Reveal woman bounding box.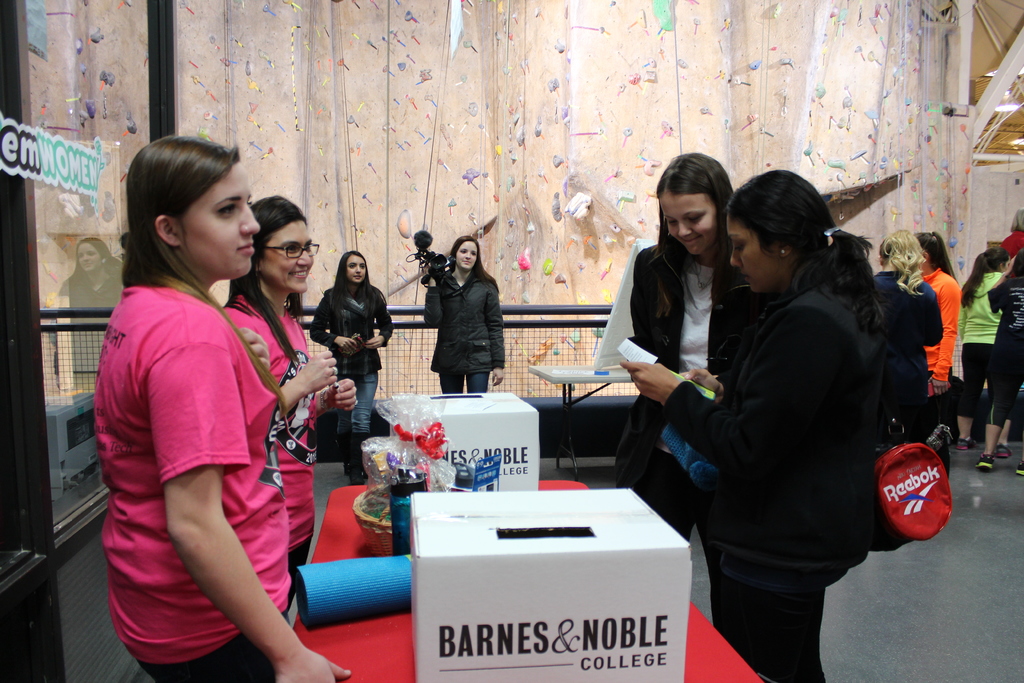
Revealed: select_region(308, 251, 394, 479).
